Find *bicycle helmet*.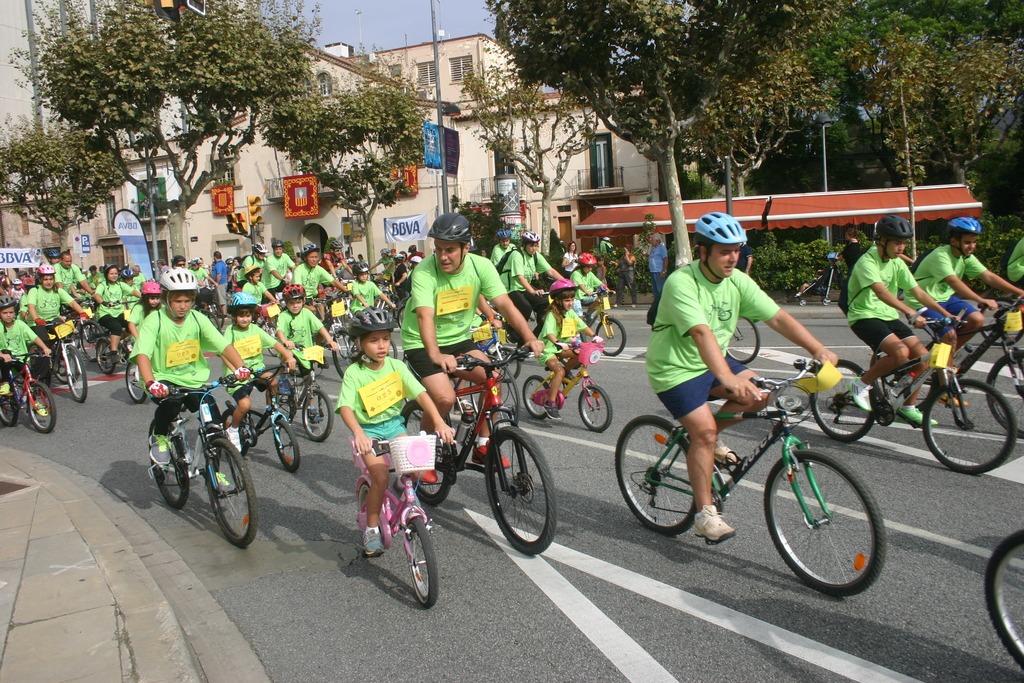
945,213,984,258.
